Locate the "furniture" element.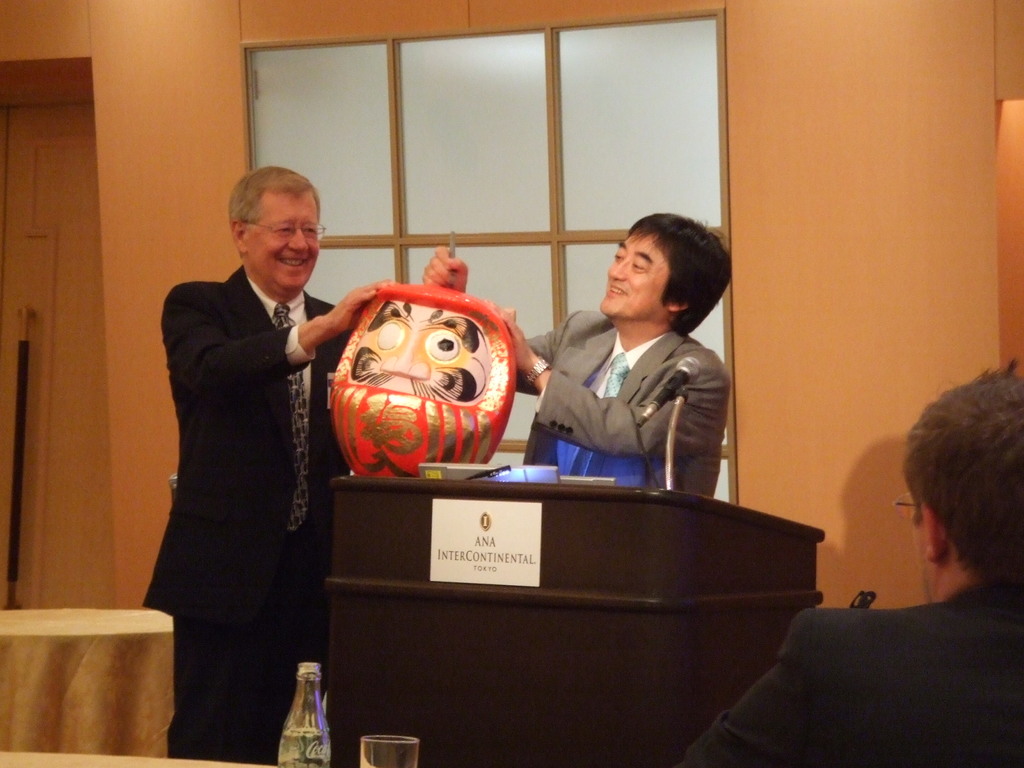
Element bbox: 0/610/175/761.
